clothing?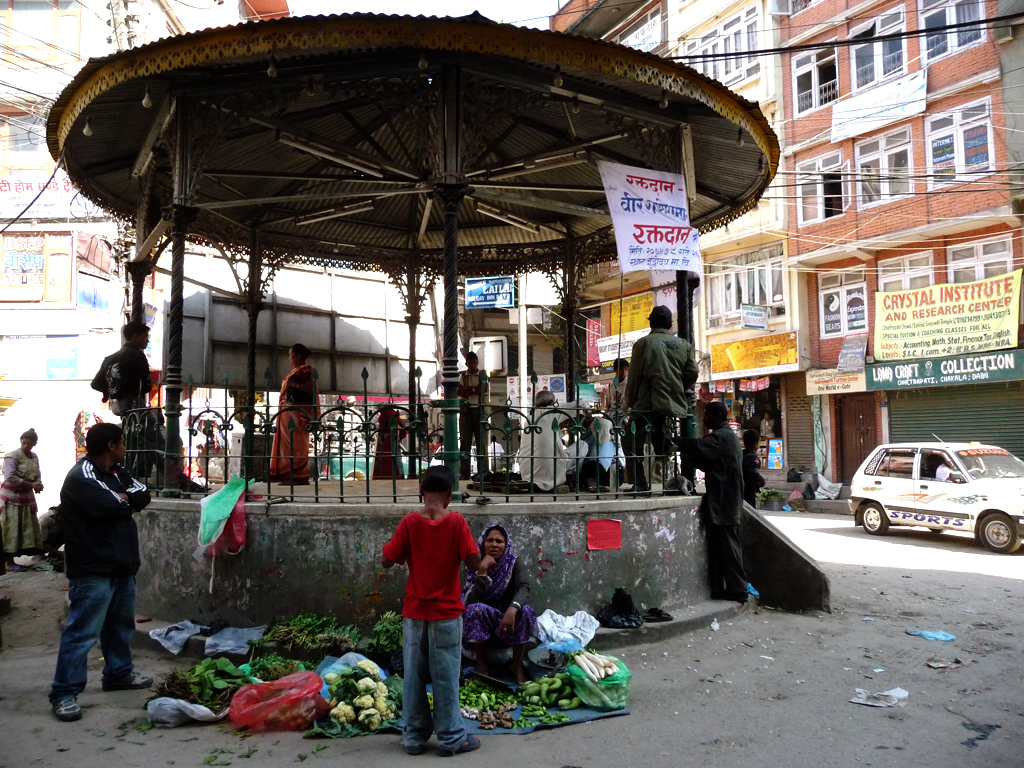
left=682, top=418, right=758, bottom=602
